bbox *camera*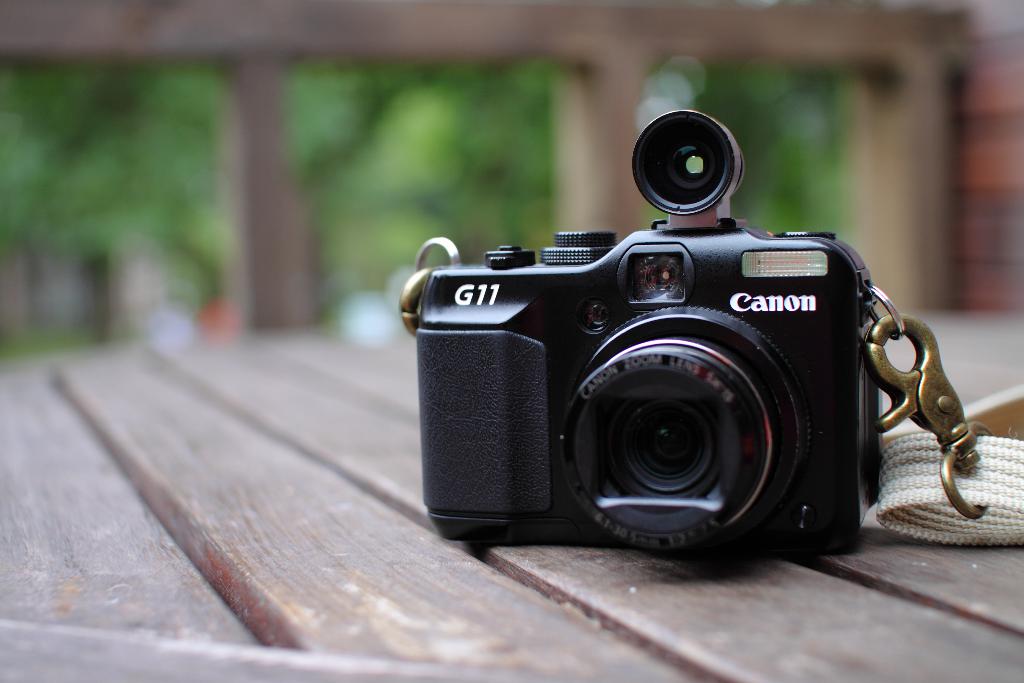
box=[400, 105, 880, 574]
